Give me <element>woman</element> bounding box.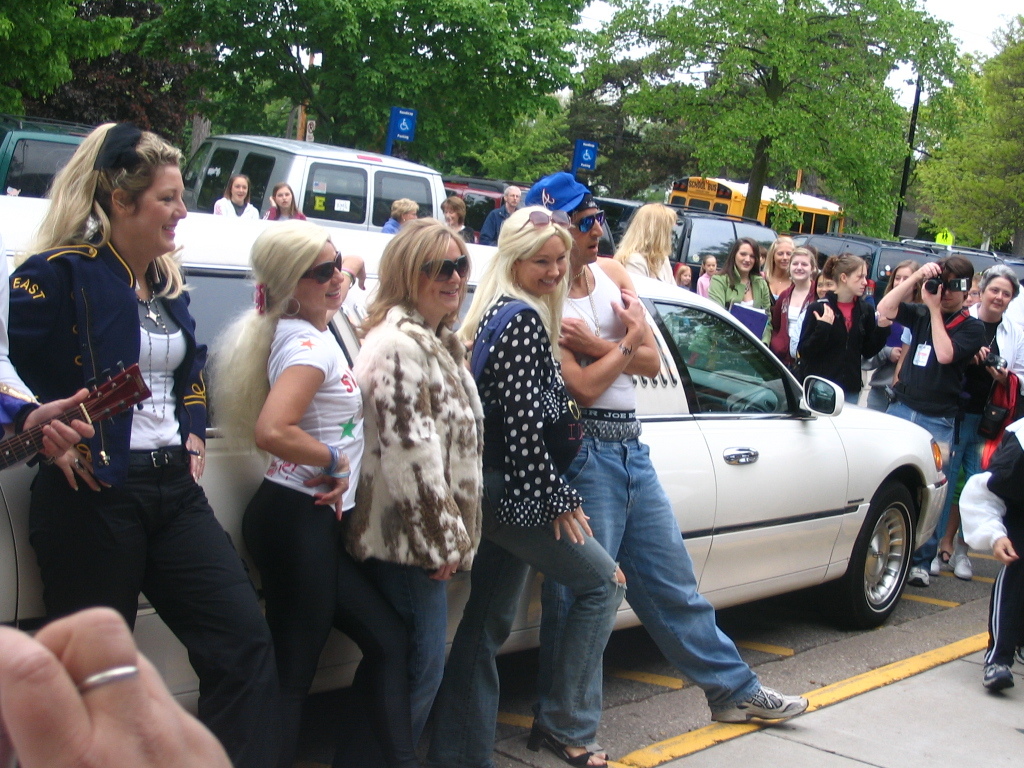
<bbox>859, 257, 923, 415</bbox>.
